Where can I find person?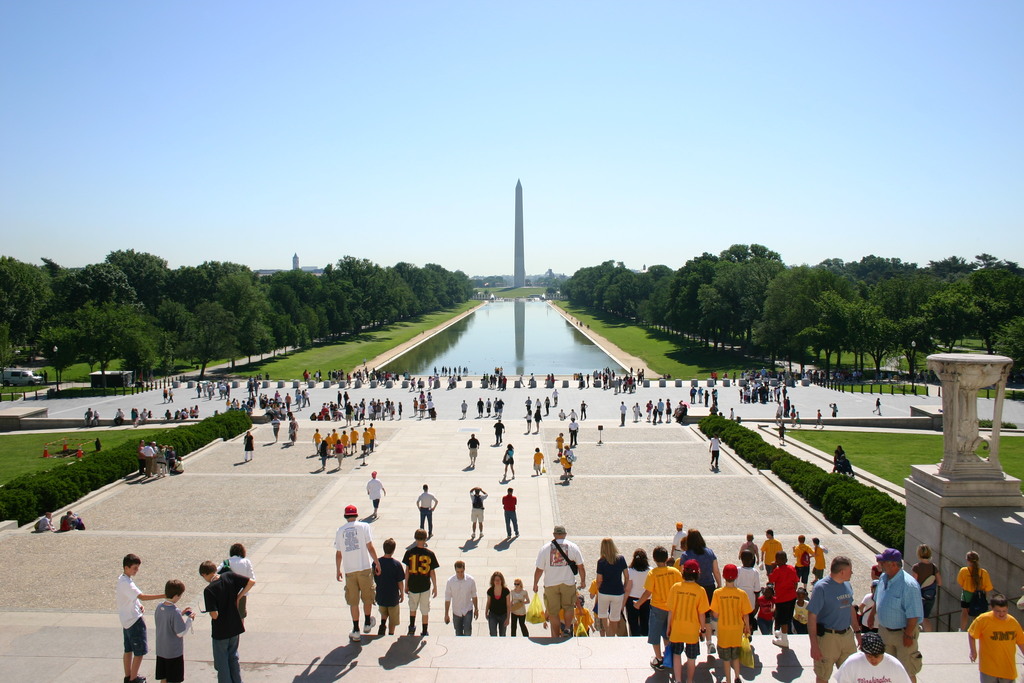
You can find it at box(709, 404, 716, 415).
